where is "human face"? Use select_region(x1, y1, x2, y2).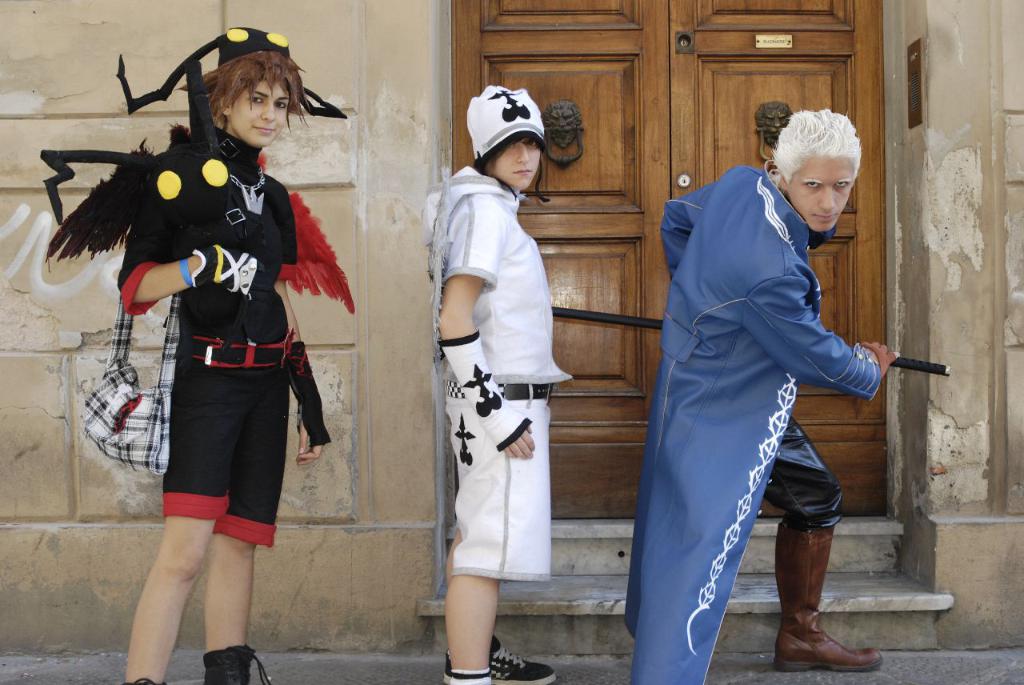
select_region(783, 150, 856, 237).
